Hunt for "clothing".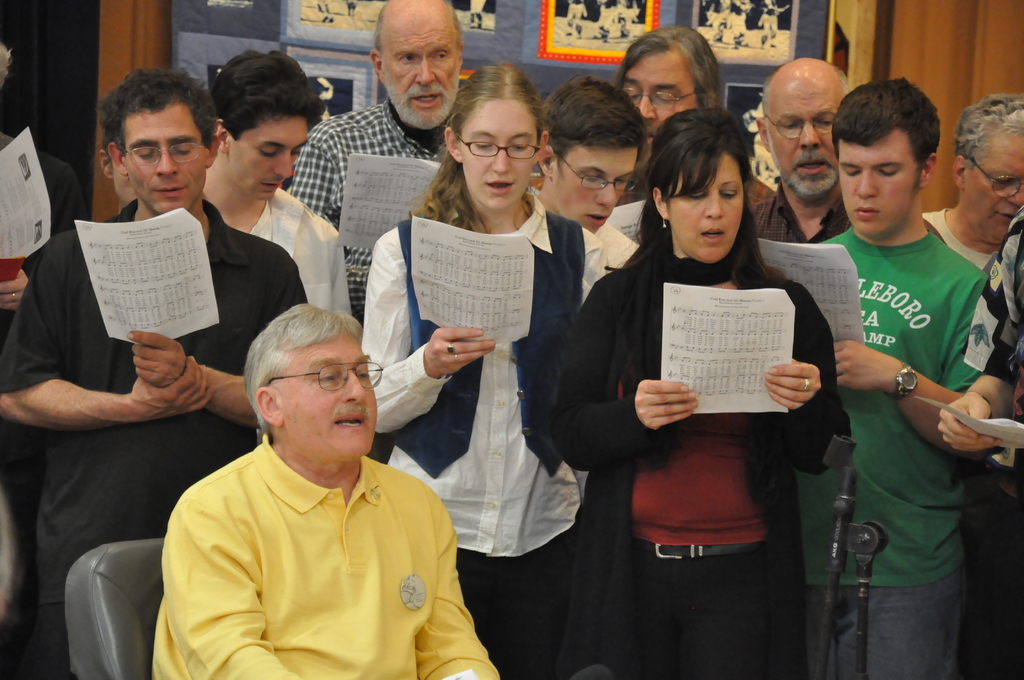
Hunted down at (x1=638, y1=551, x2=753, y2=679).
